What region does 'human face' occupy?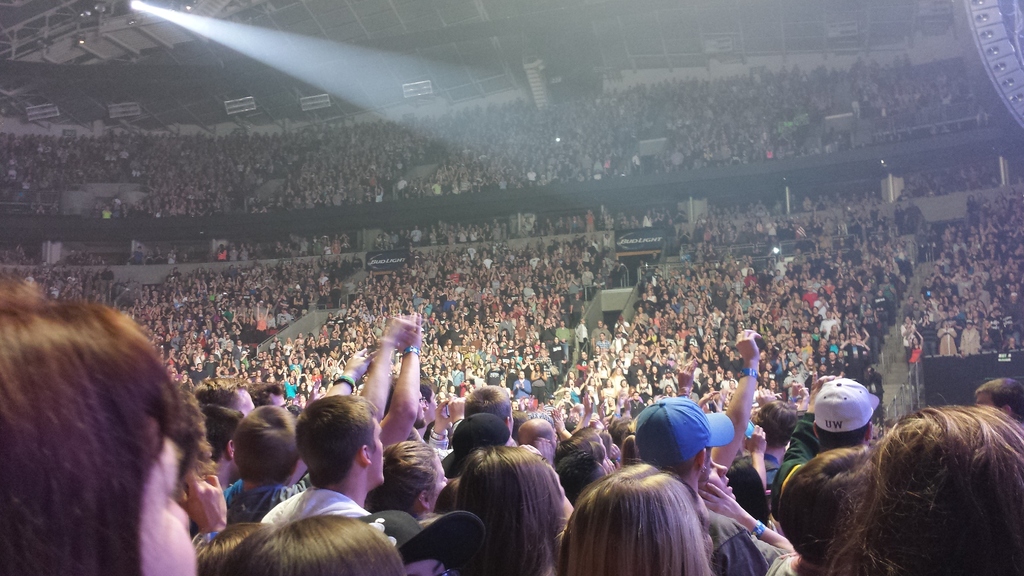
<box>419,384,442,419</box>.
